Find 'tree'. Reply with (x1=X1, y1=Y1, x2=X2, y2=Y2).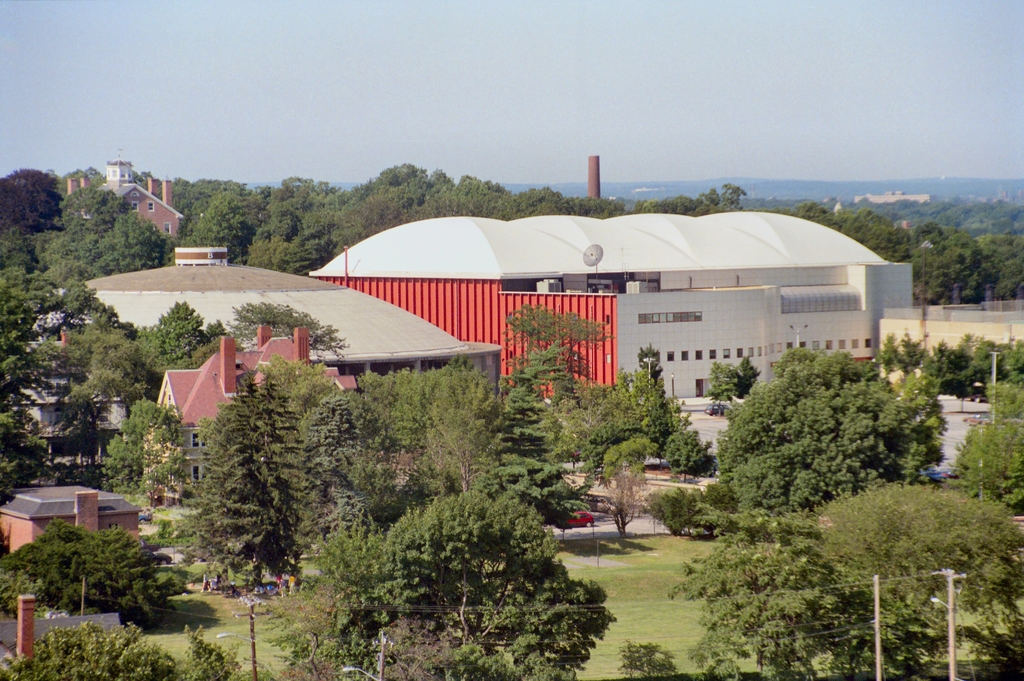
(x1=316, y1=151, x2=748, y2=249).
